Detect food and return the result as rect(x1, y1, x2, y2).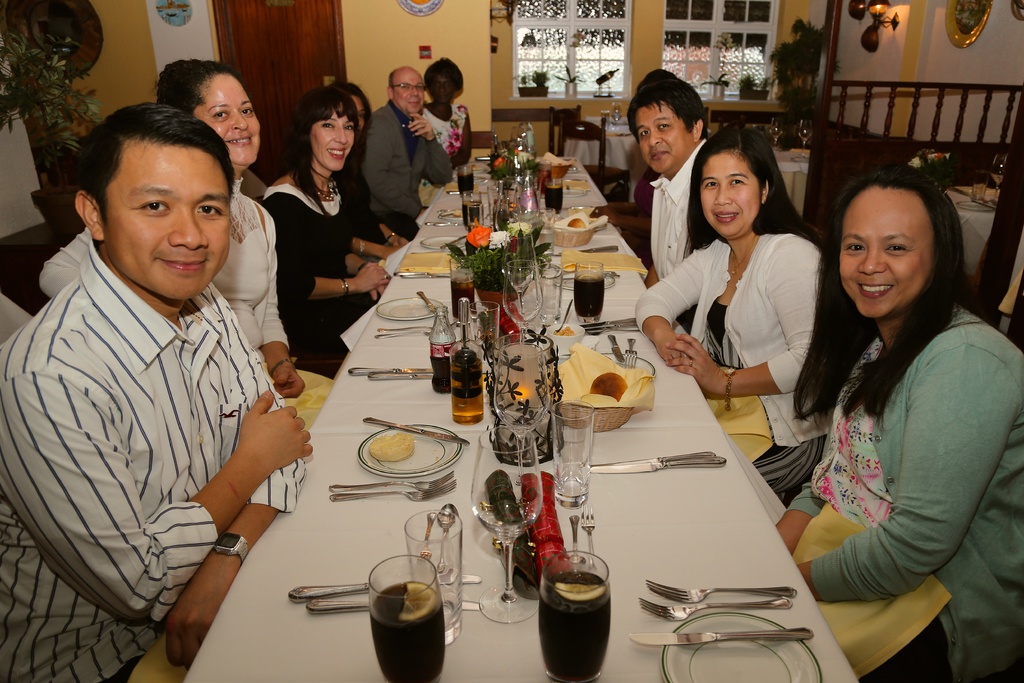
rect(591, 372, 630, 402).
